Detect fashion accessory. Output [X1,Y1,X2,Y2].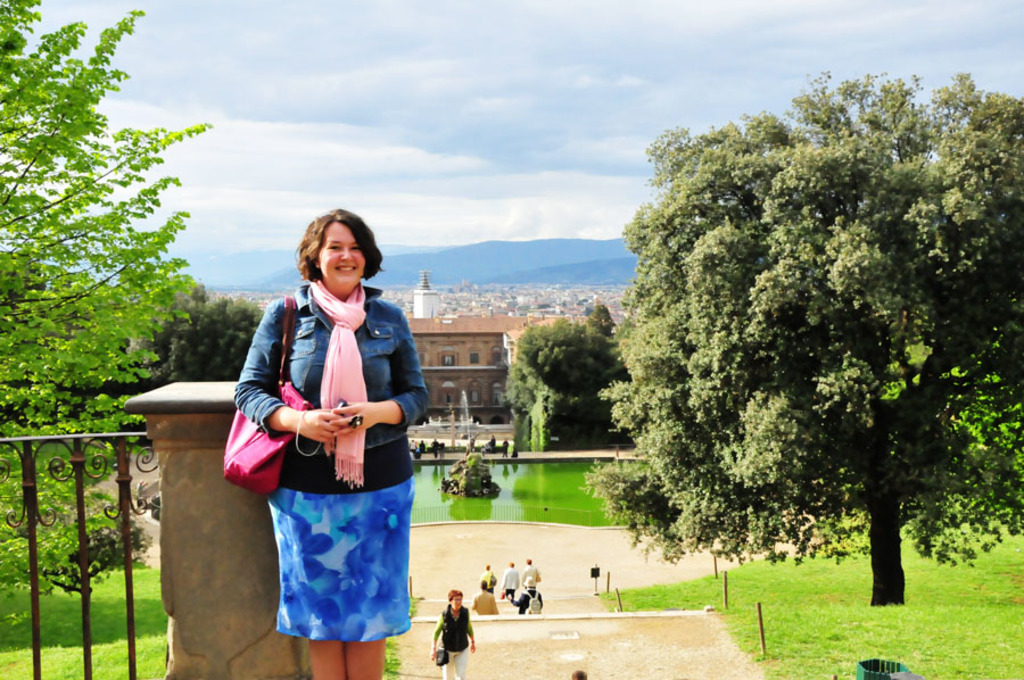
[308,277,365,491].
